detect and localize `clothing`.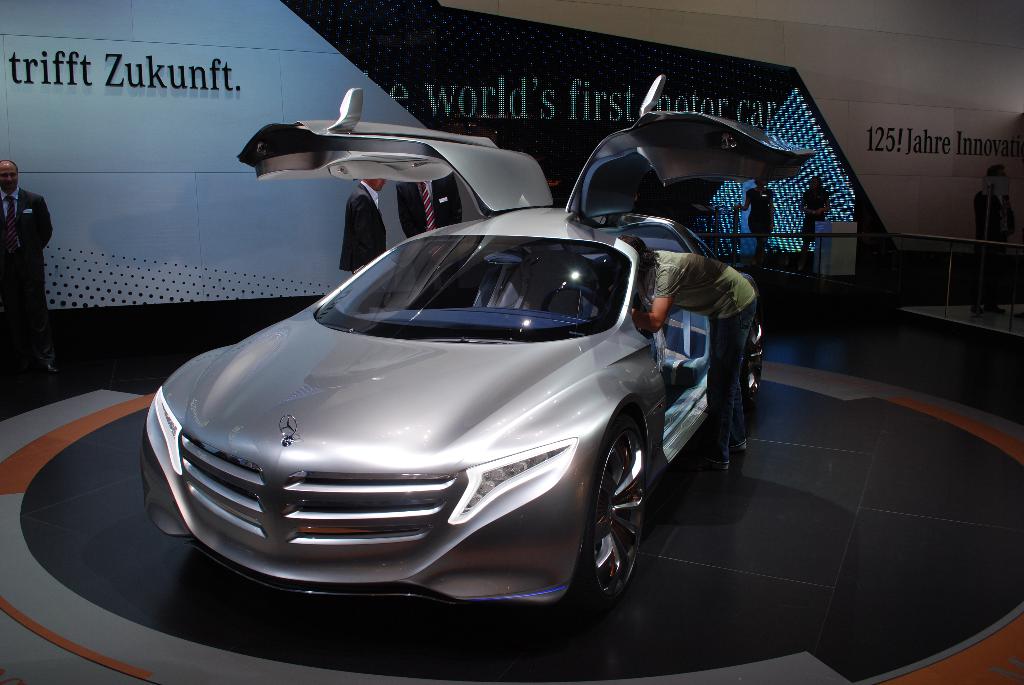
Localized at (338,177,387,274).
